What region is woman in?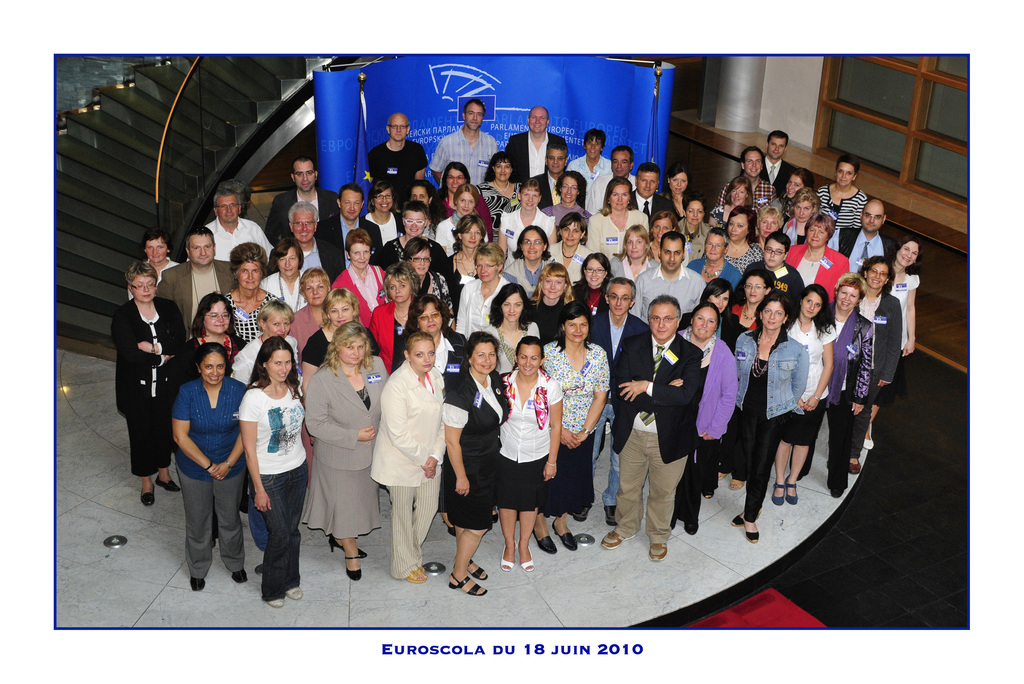
403, 234, 458, 313.
